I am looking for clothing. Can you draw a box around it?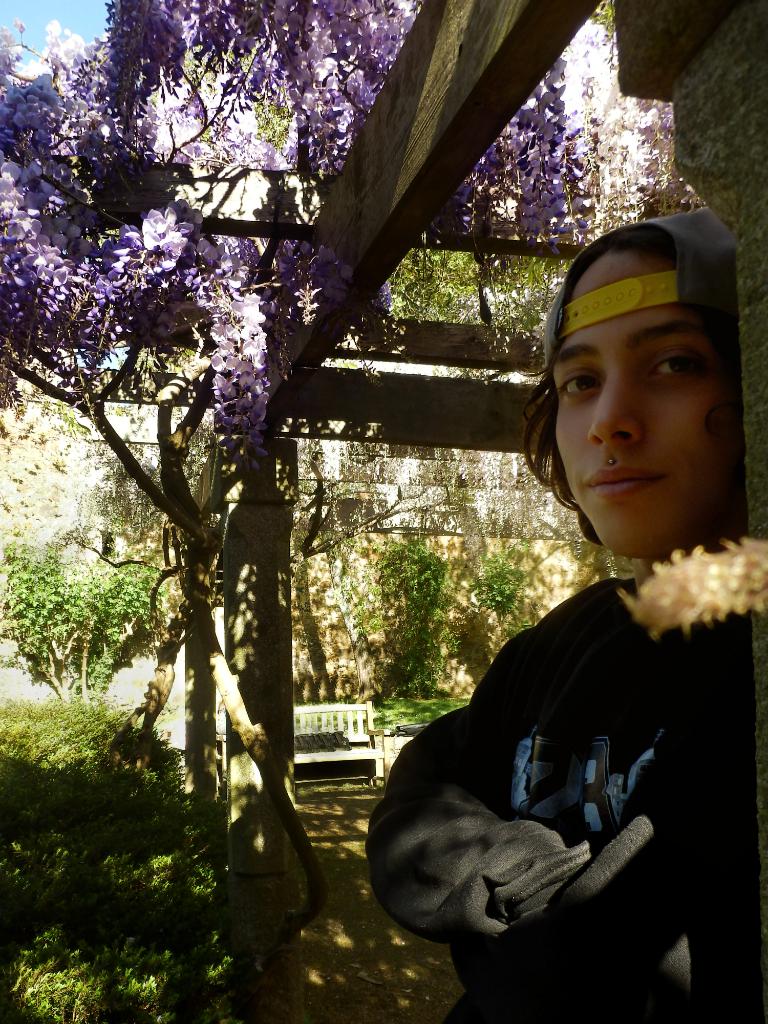
Sure, the bounding box is <region>376, 460, 747, 998</region>.
